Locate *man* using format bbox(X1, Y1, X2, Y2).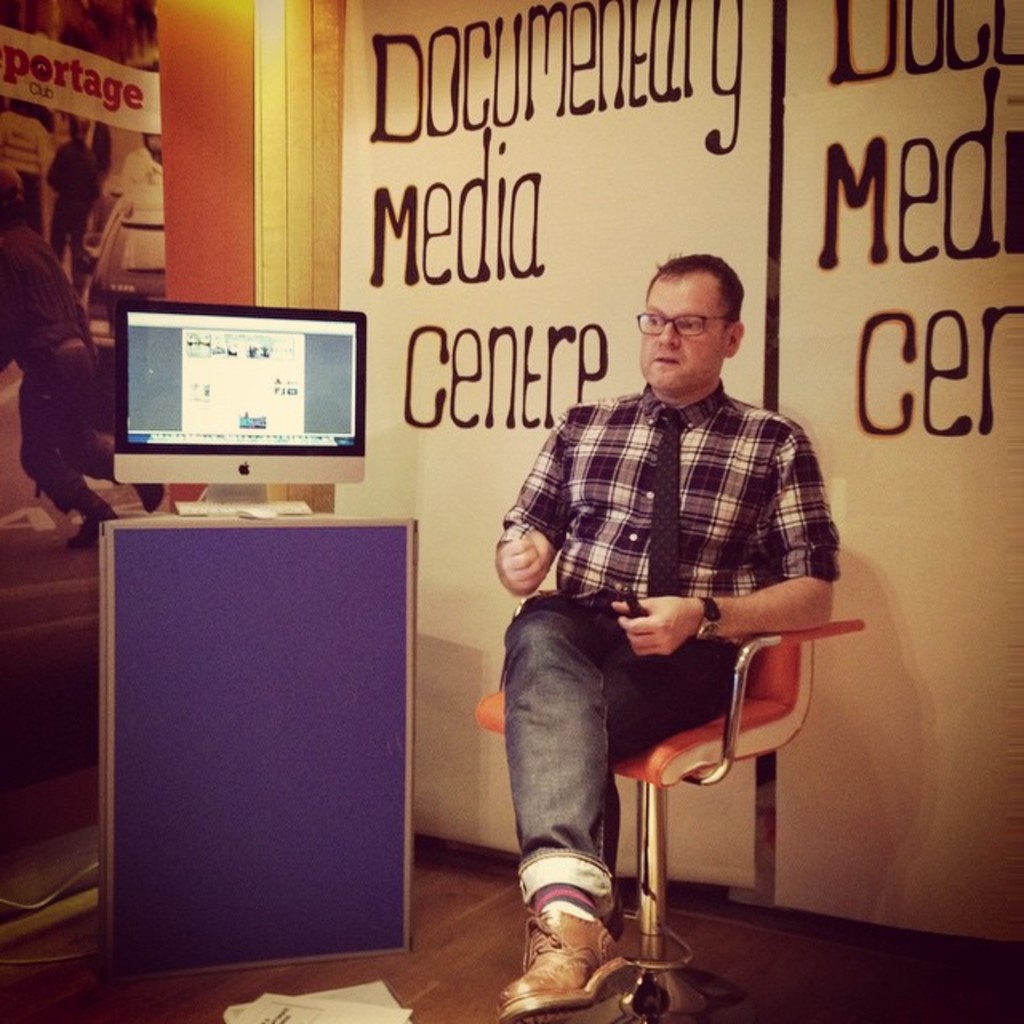
bbox(445, 238, 850, 1023).
